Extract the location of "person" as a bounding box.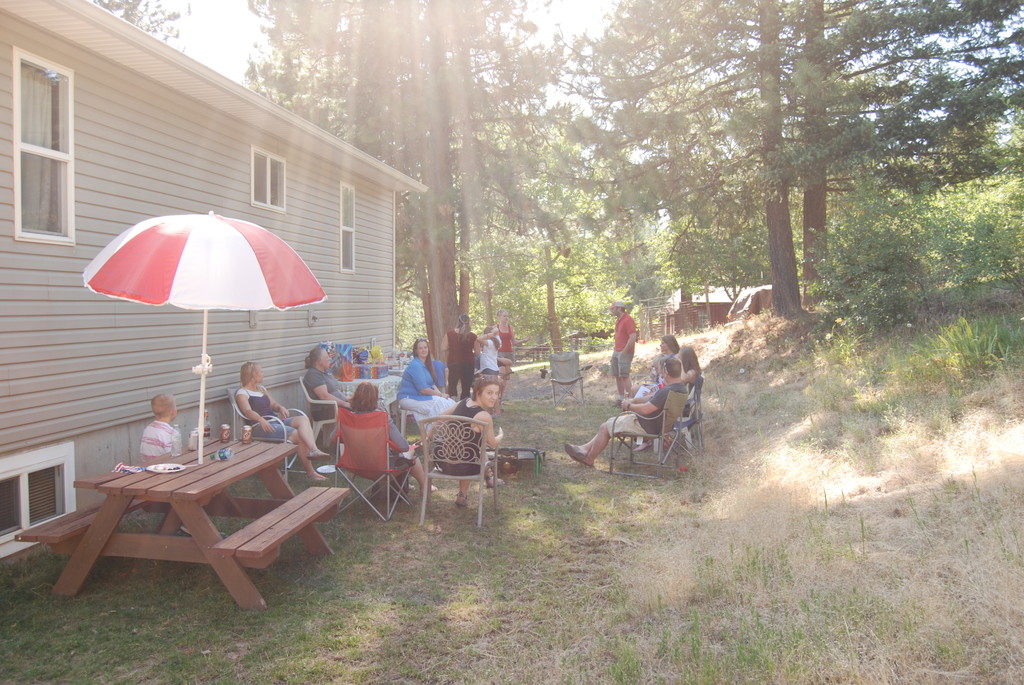
pyautogui.locateOnScreen(237, 352, 339, 484).
